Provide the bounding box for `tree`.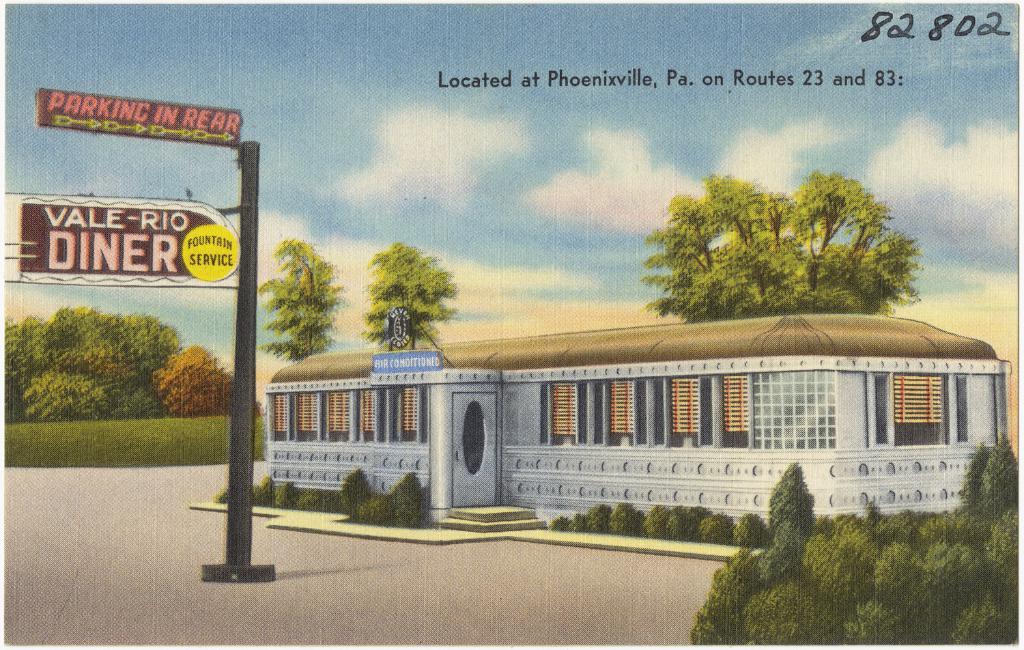
<bbox>623, 159, 937, 326</bbox>.
